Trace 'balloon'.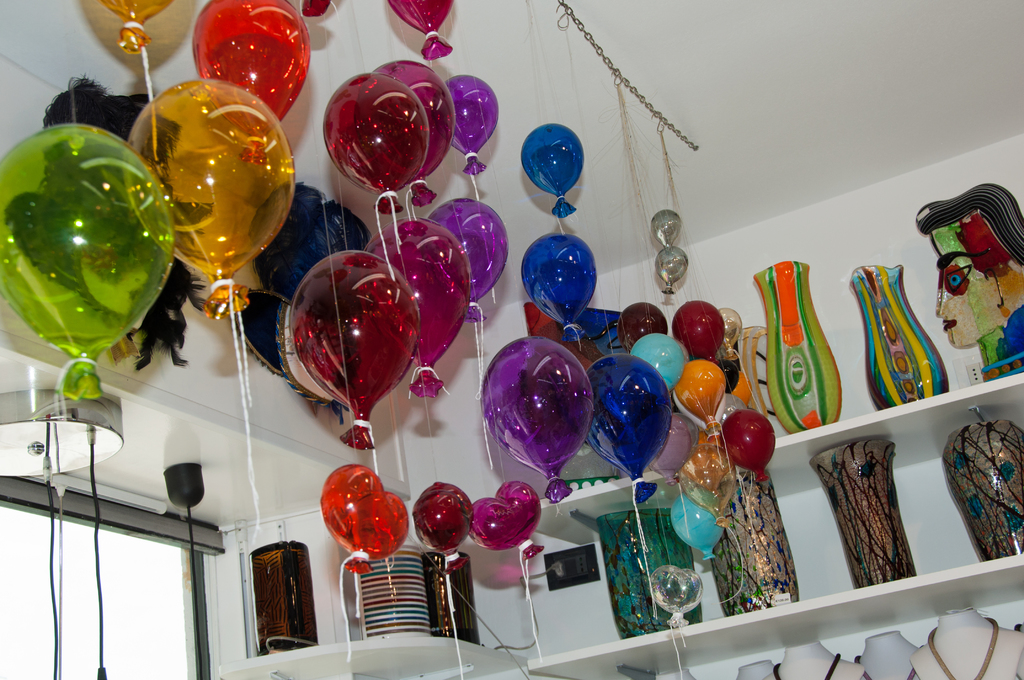
Traced to [left=431, top=73, right=500, bottom=177].
